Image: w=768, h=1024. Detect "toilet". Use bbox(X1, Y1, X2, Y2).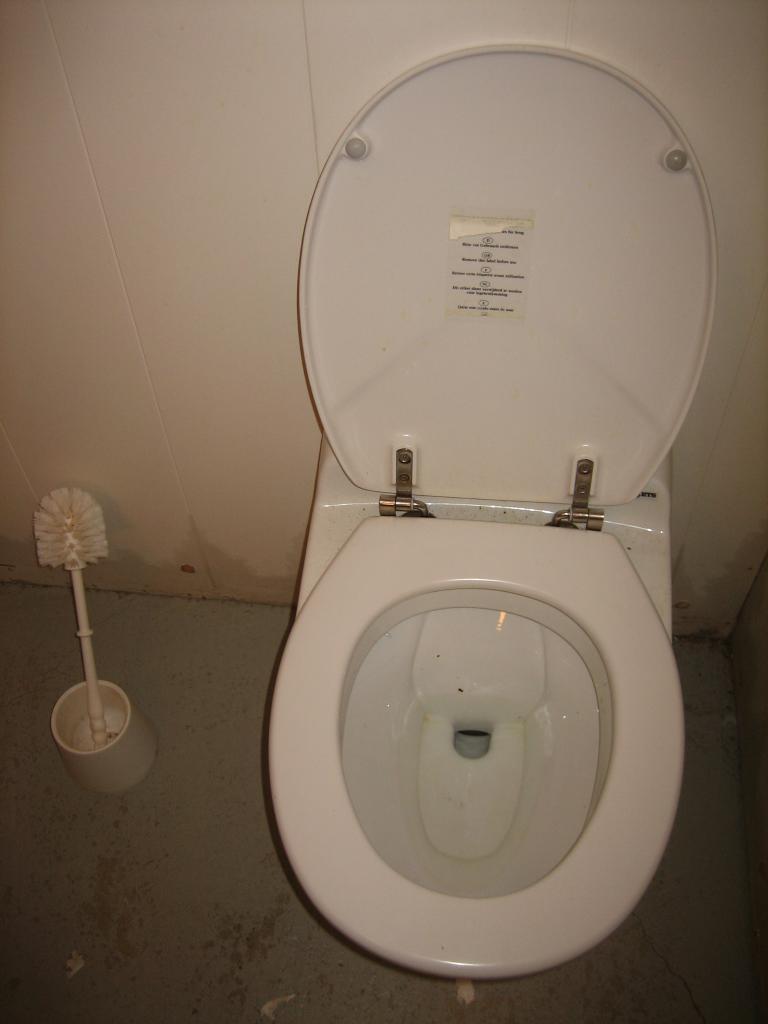
bbox(232, 100, 749, 978).
